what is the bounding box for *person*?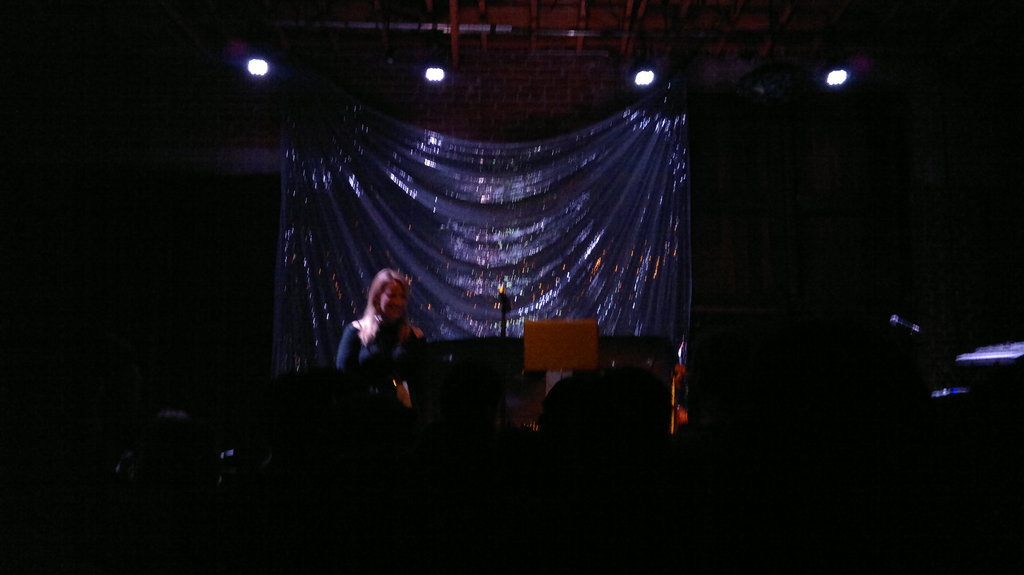
<bbox>332, 260, 422, 414</bbox>.
